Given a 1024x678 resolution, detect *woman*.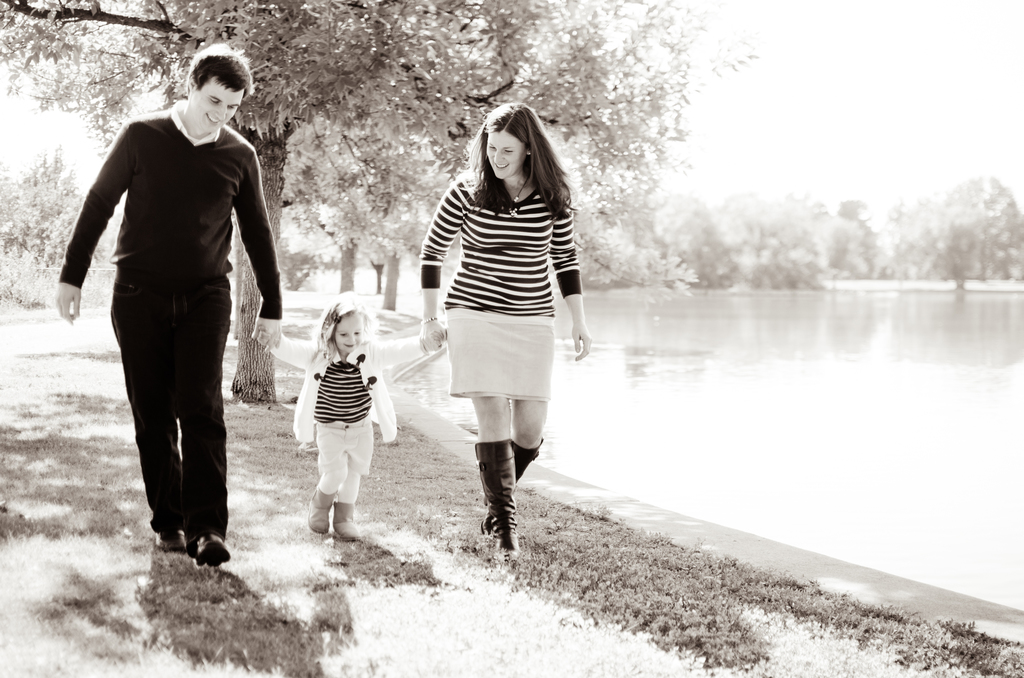
{"left": 419, "top": 99, "right": 589, "bottom": 563}.
